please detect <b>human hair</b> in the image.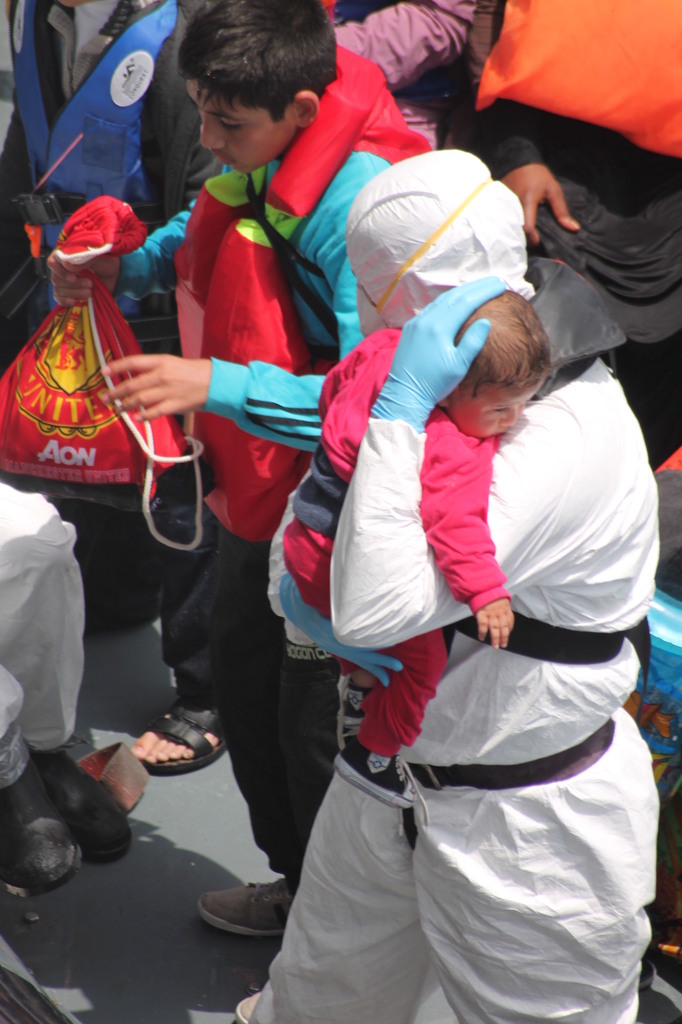
[175,0,340,122].
